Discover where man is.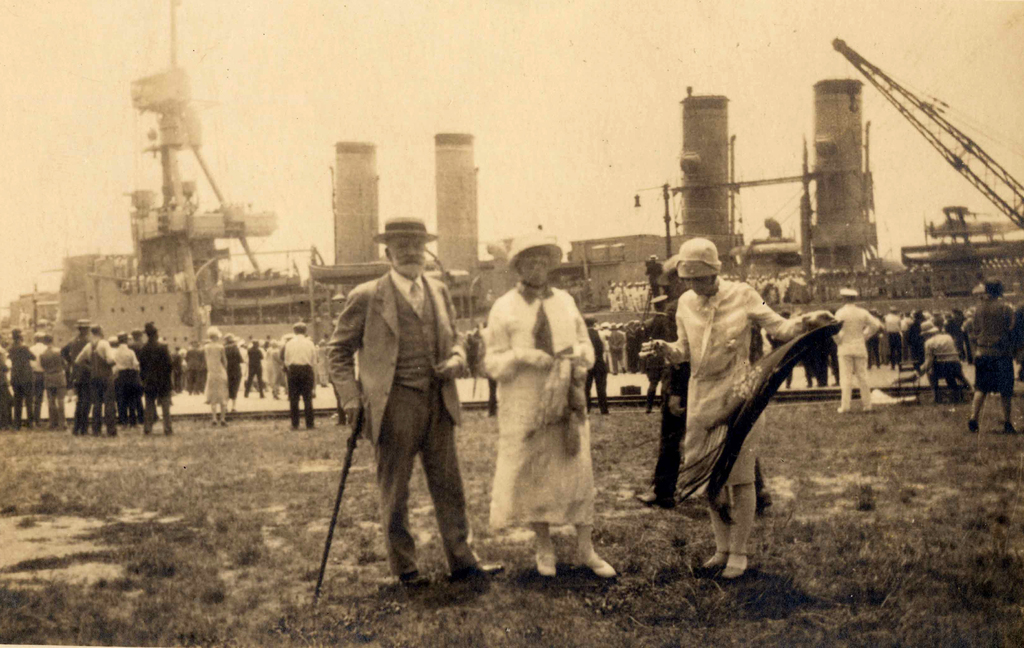
Discovered at x1=324, y1=219, x2=506, y2=588.
